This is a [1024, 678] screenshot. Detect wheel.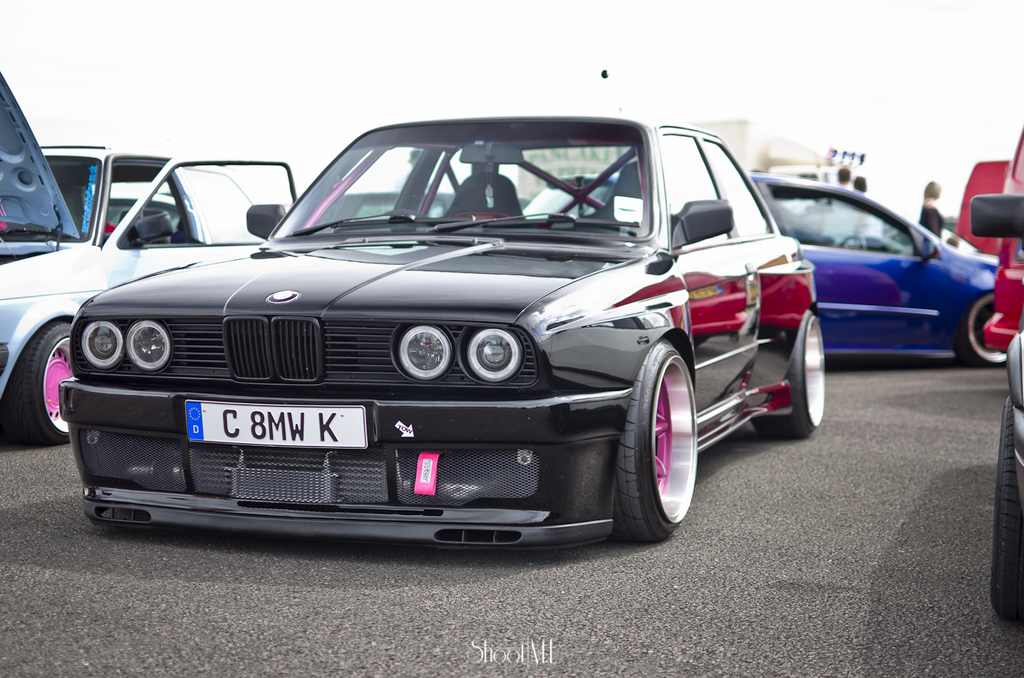
(1, 318, 80, 450).
